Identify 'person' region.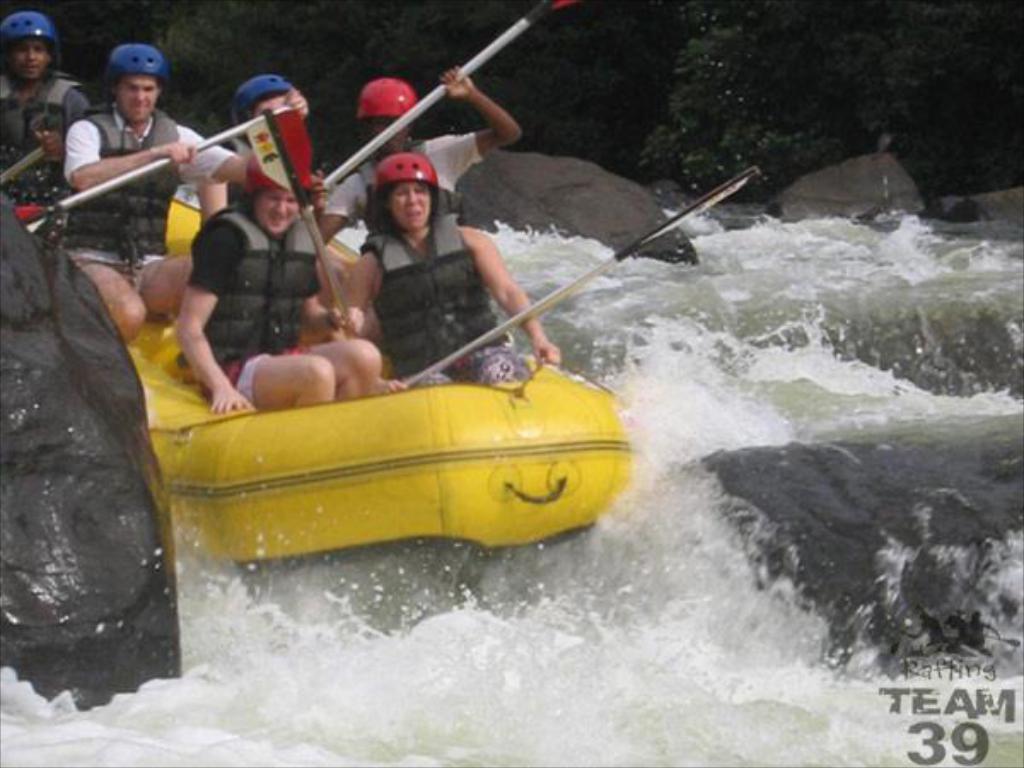
Region: bbox(3, 3, 101, 259).
